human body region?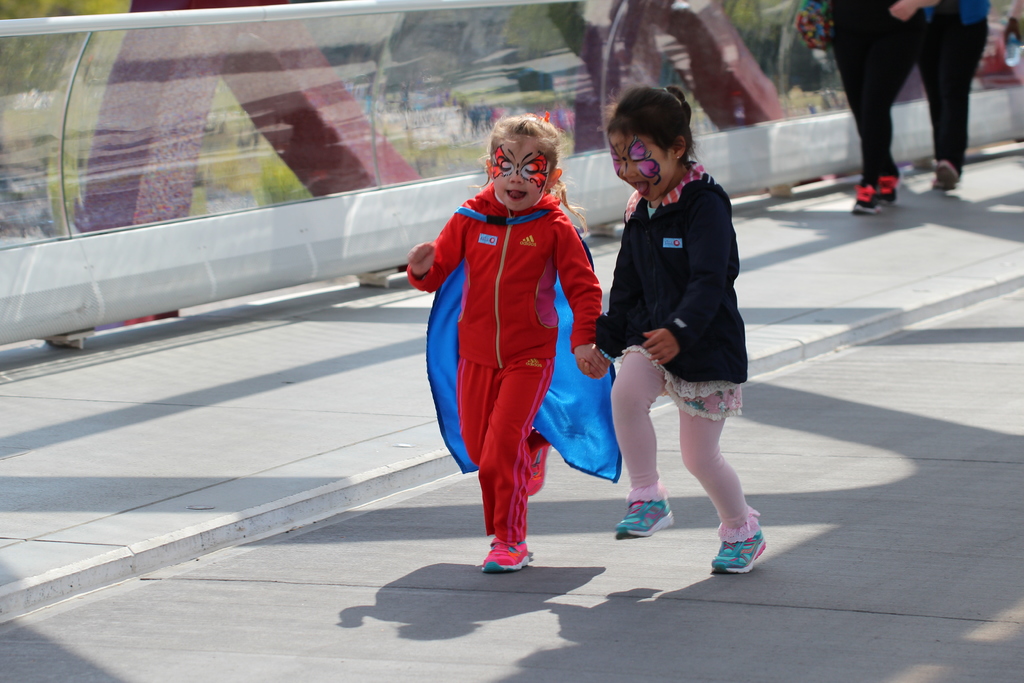
x1=397 y1=185 x2=606 y2=575
